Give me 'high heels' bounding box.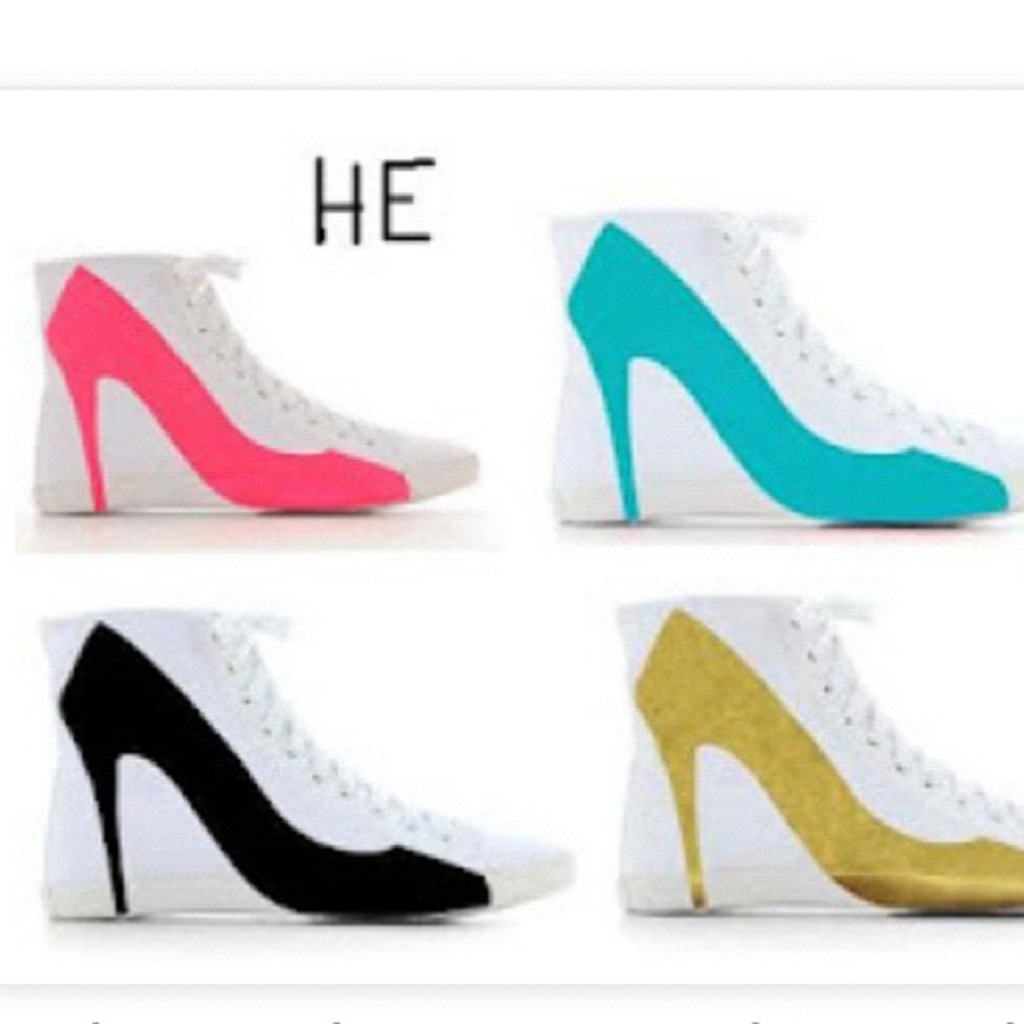
[631,604,1022,914].
